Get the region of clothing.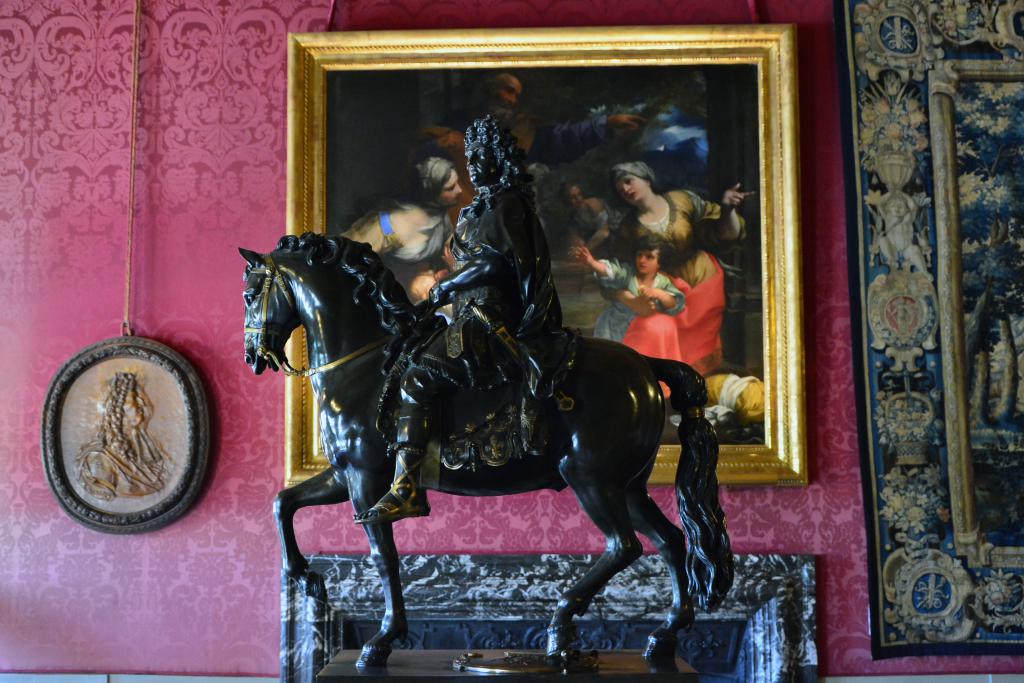
(left=614, top=190, right=749, bottom=377).
